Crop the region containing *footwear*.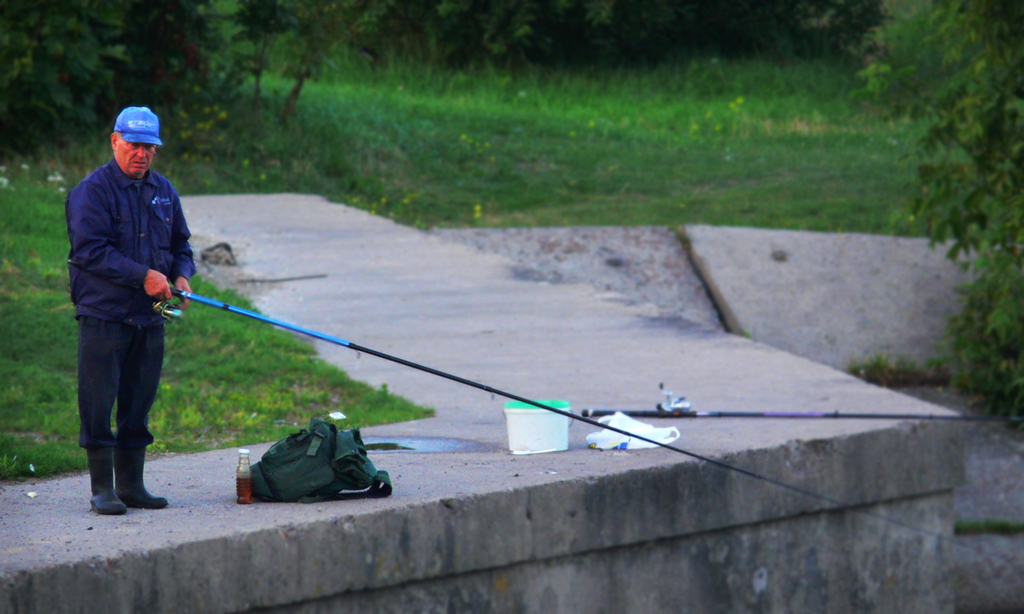
Crop region: 116,433,168,506.
